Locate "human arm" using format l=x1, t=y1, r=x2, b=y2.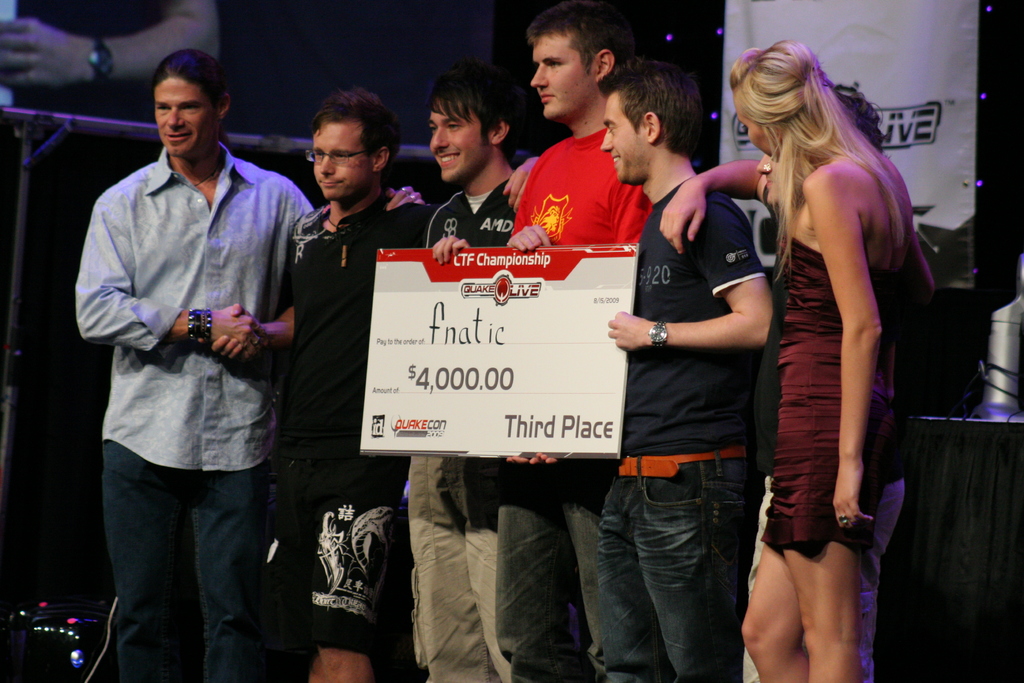
l=380, t=177, r=433, b=220.
